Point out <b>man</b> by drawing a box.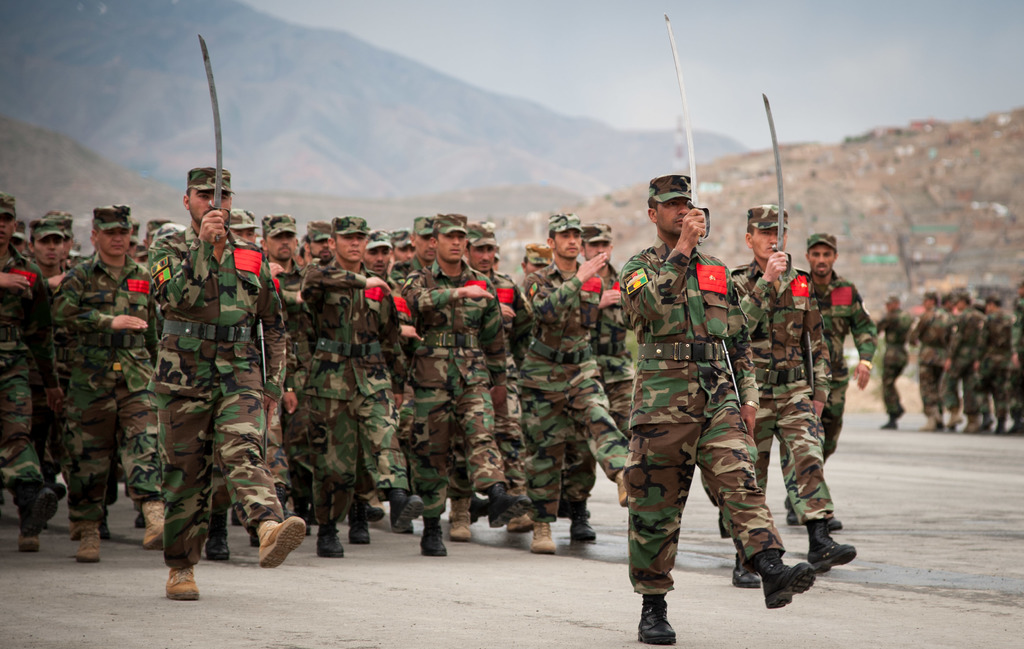
rect(229, 202, 260, 247).
